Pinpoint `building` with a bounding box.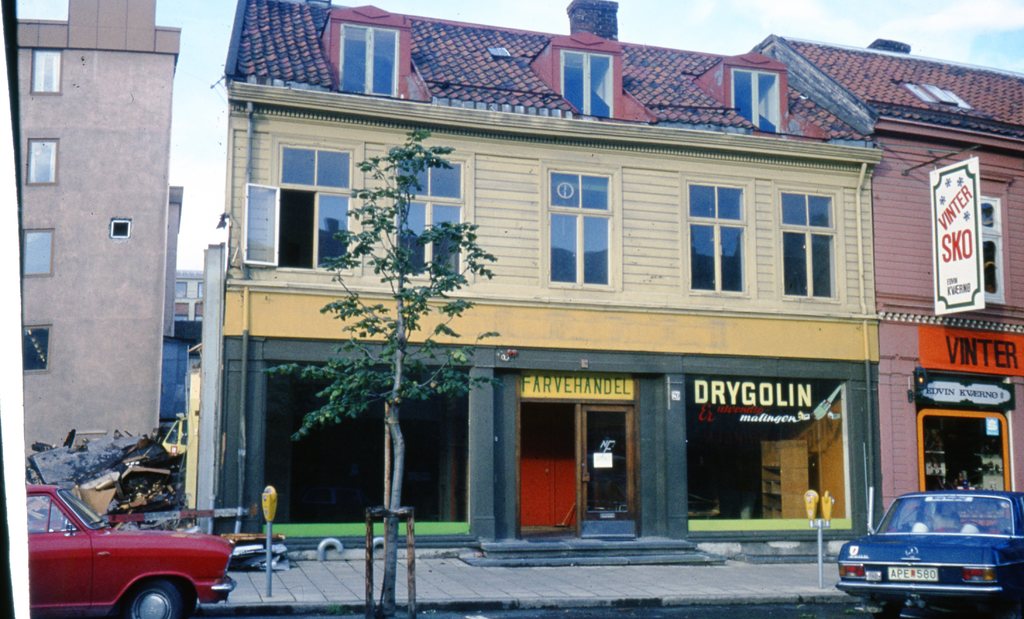
760:36:1023:539.
